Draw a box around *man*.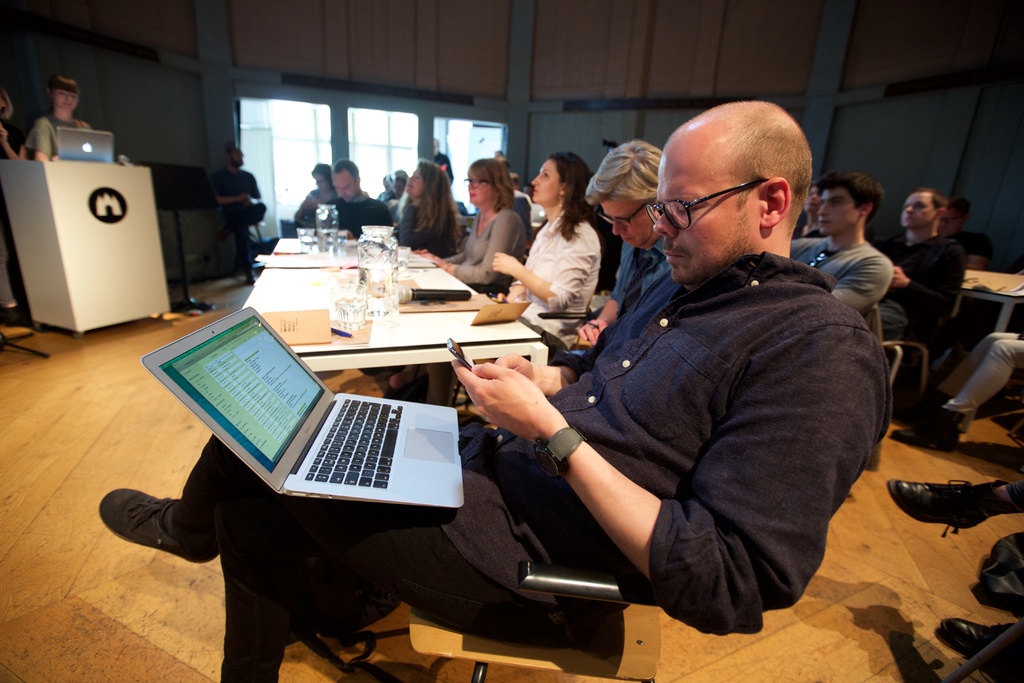
794,181,823,233.
